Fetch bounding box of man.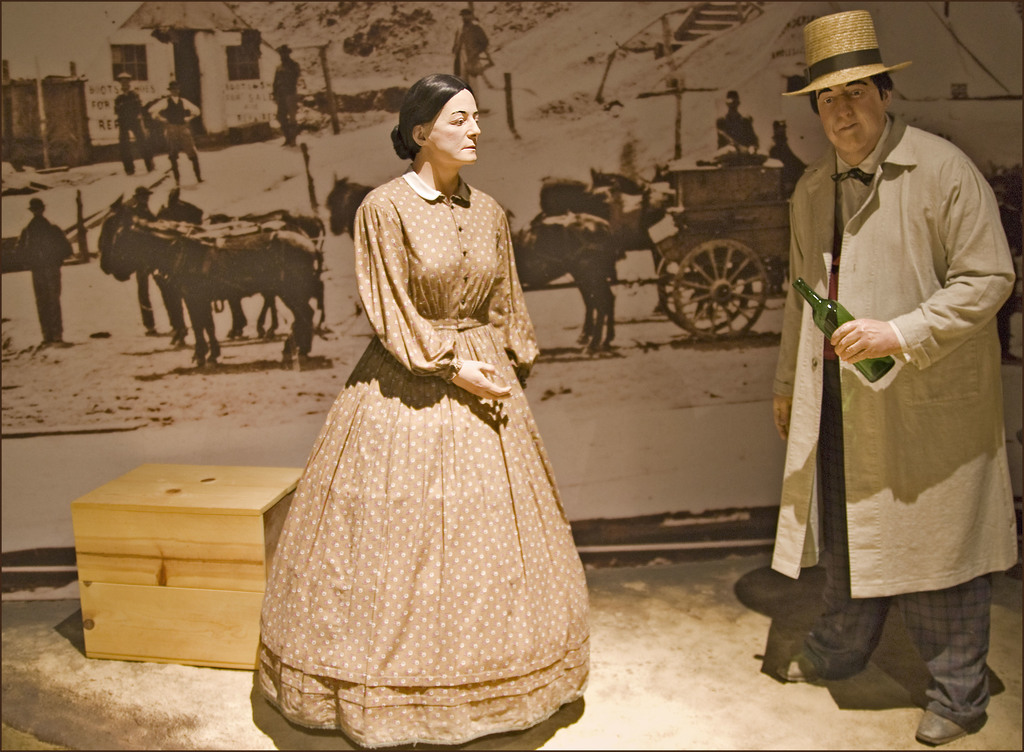
Bbox: <bbox>157, 78, 218, 178</bbox>.
